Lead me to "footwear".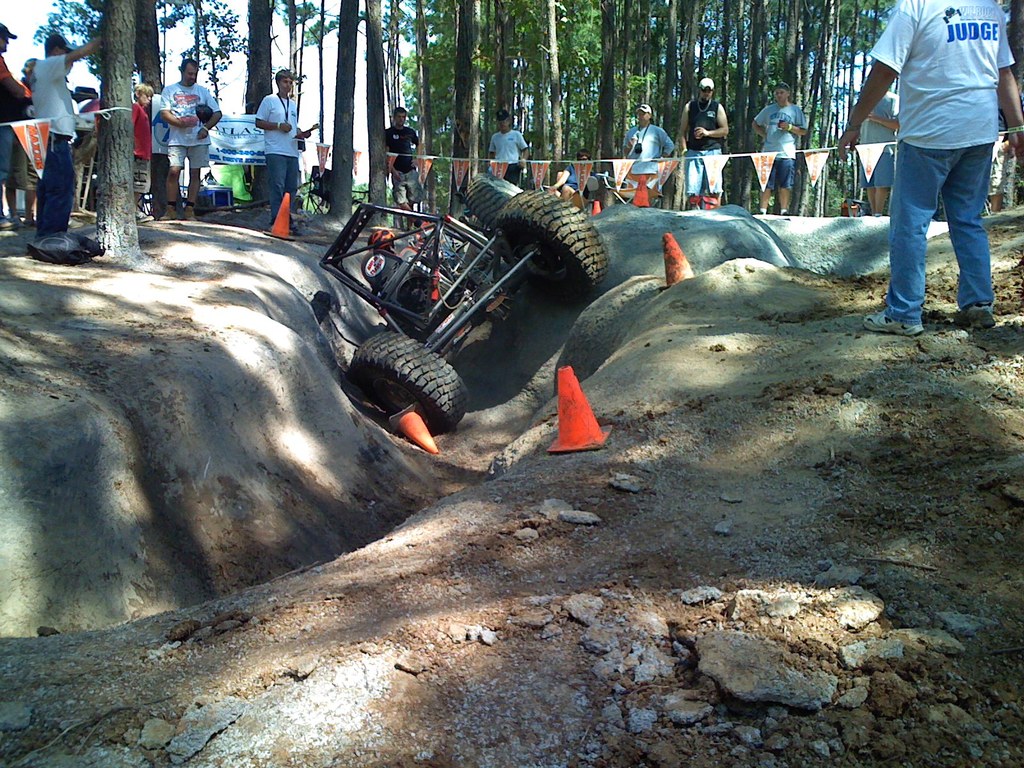
Lead to 955, 300, 996, 328.
